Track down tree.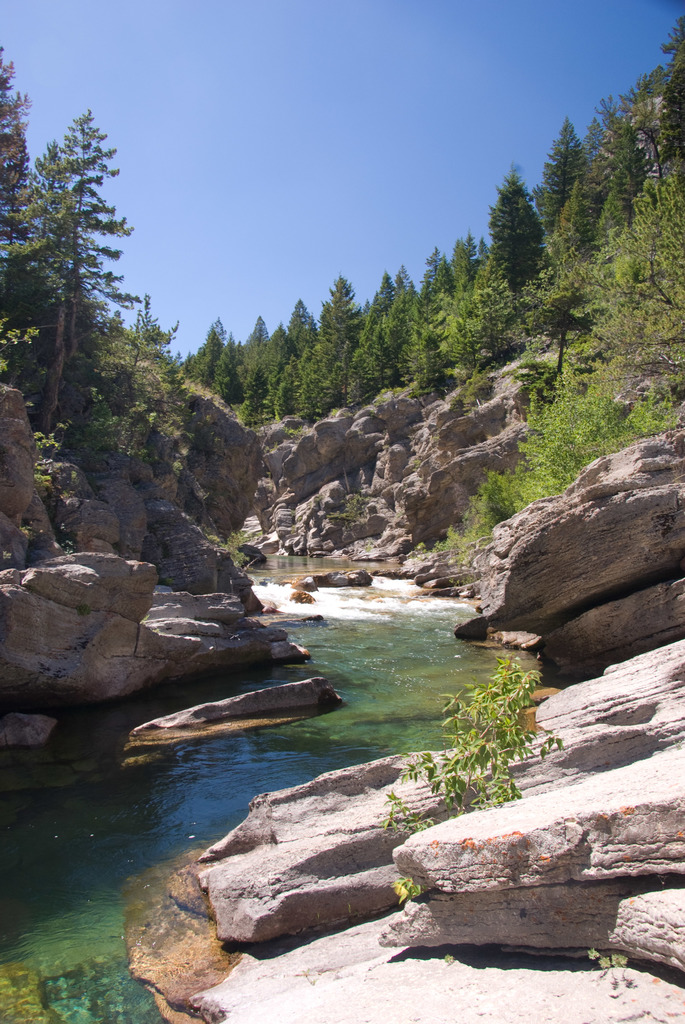
Tracked to locate(531, 118, 608, 242).
